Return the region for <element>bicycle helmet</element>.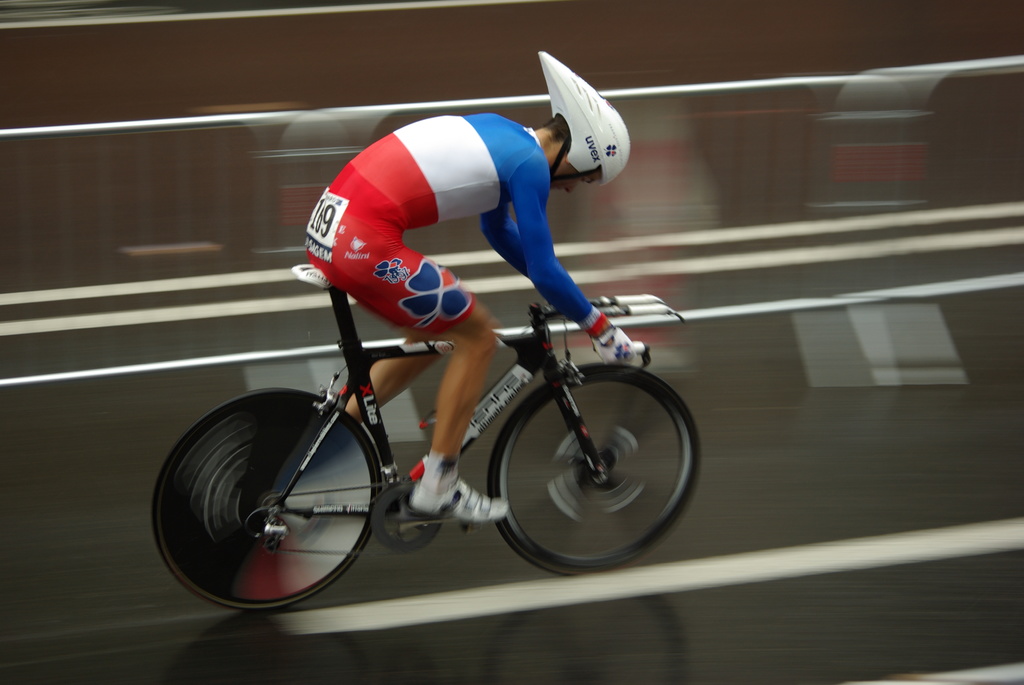
rect(538, 51, 632, 184).
